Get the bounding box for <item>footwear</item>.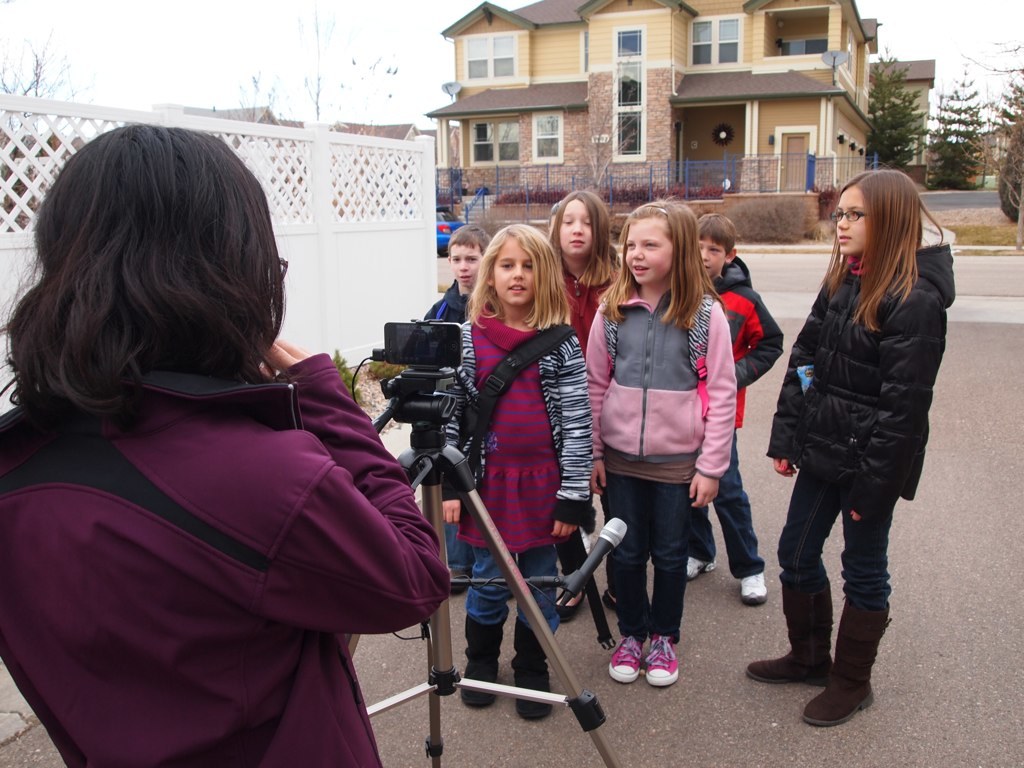
rect(741, 560, 771, 603).
